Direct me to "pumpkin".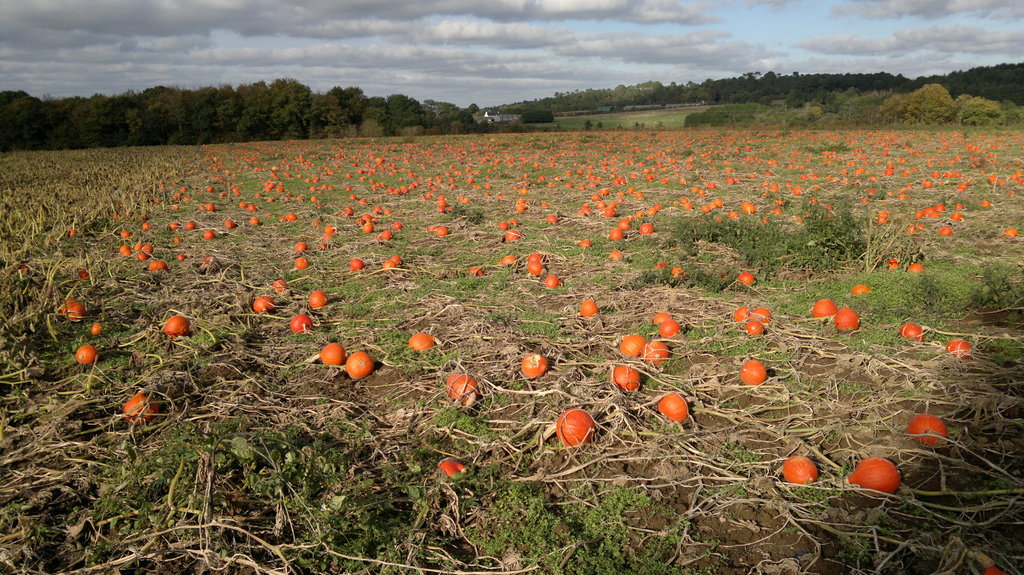
Direction: bbox=(289, 309, 310, 338).
